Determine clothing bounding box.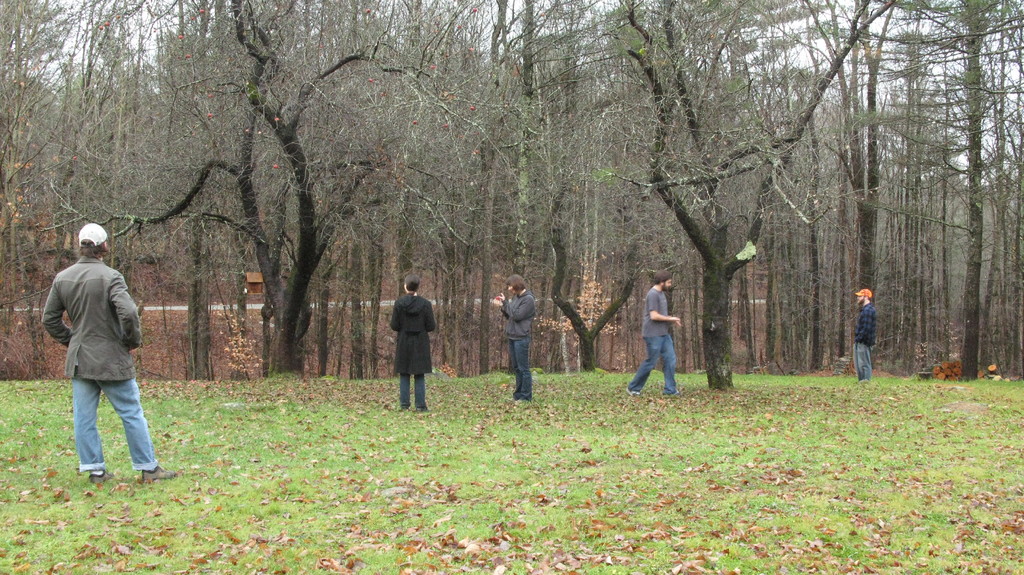
Determined: {"x1": 36, "y1": 227, "x2": 145, "y2": 444}.
